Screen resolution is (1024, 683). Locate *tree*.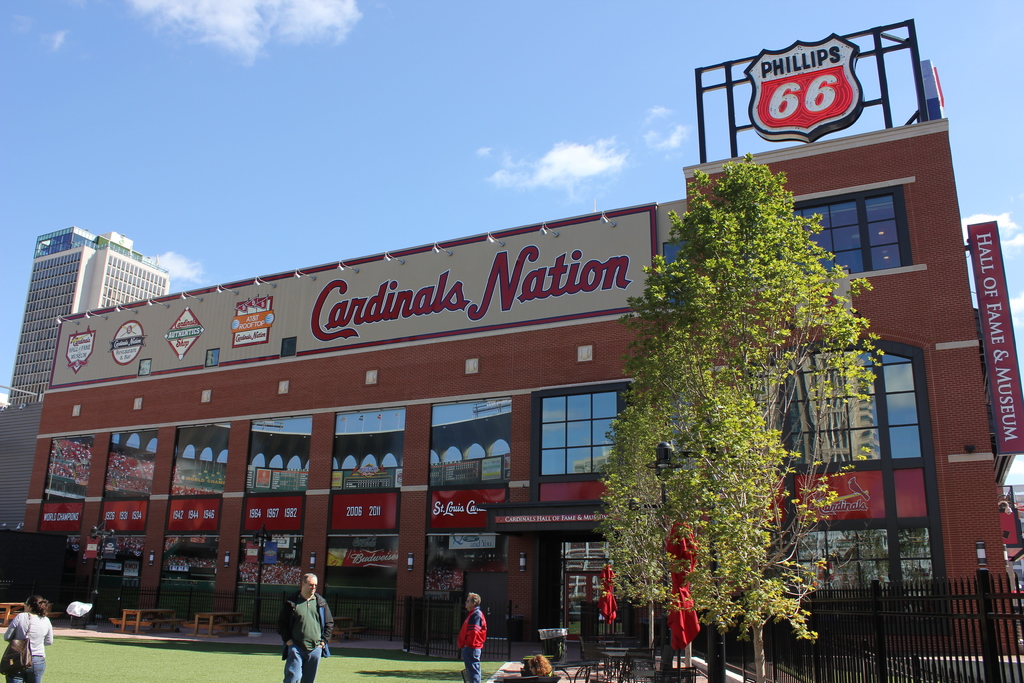
bbox=(584, 155, 886, 682).
